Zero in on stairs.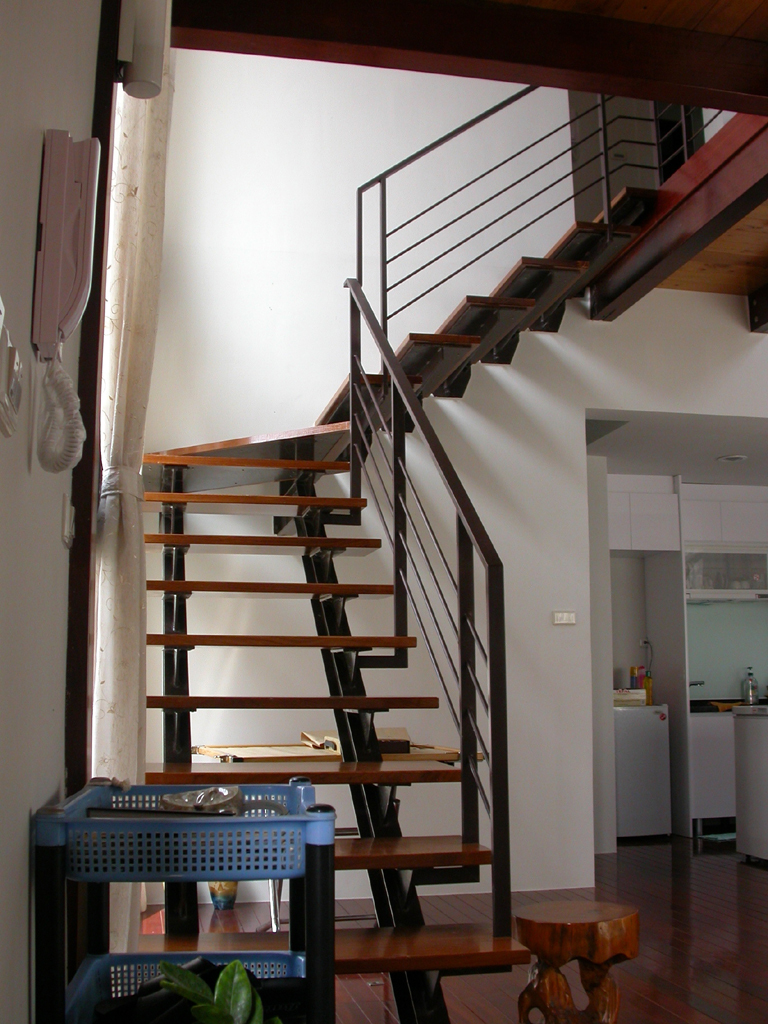
Zeroed in: detection(142, 187, 624, 971).
